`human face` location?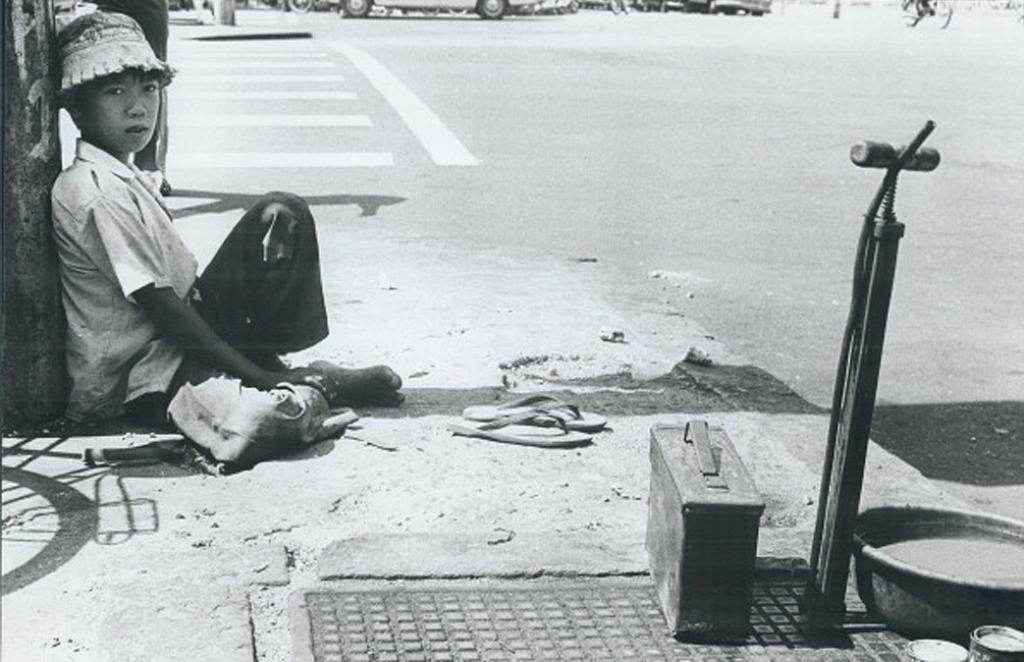
locate(80, 69, 161, 151)
